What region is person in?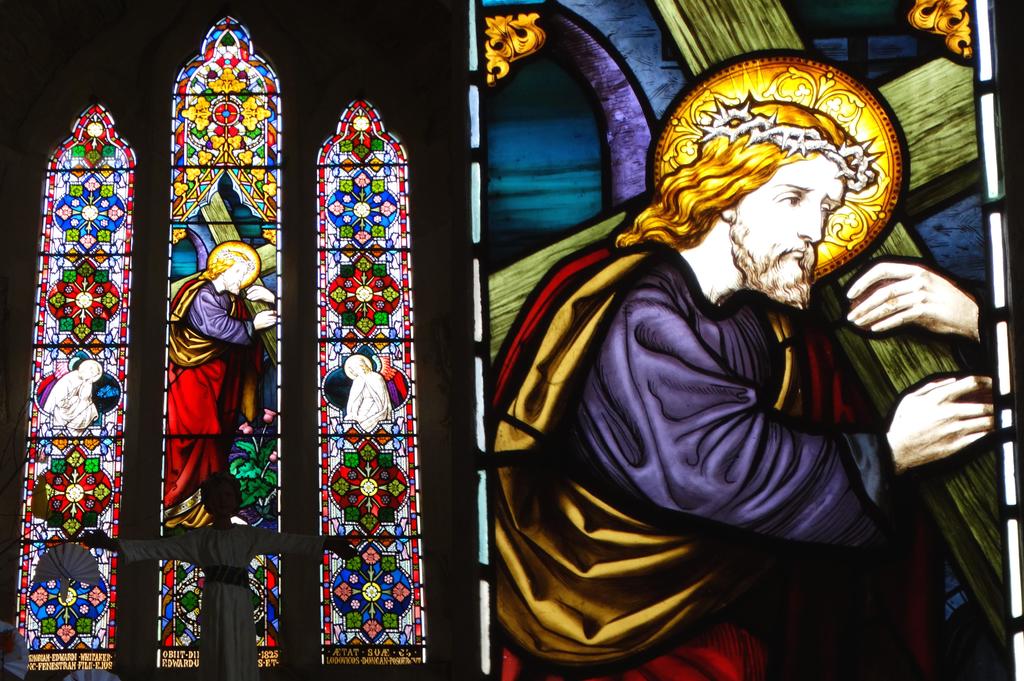
rect(334, 357, 392, 434).
